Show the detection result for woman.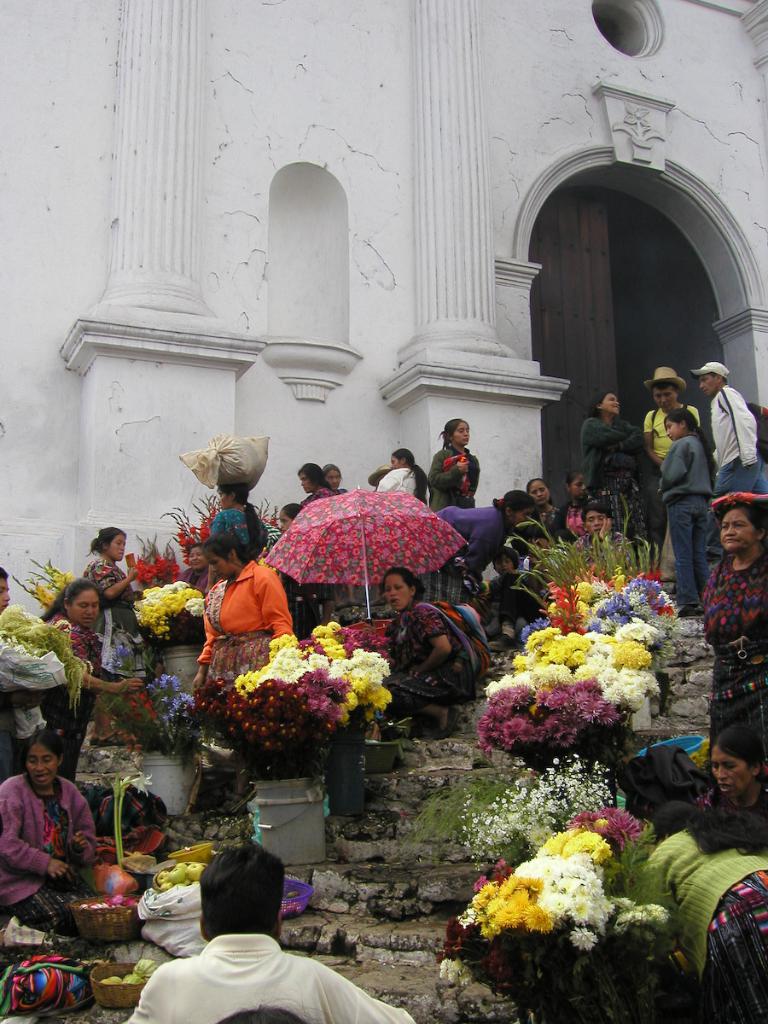
left=692, top=721, right=767, bottom=816.
